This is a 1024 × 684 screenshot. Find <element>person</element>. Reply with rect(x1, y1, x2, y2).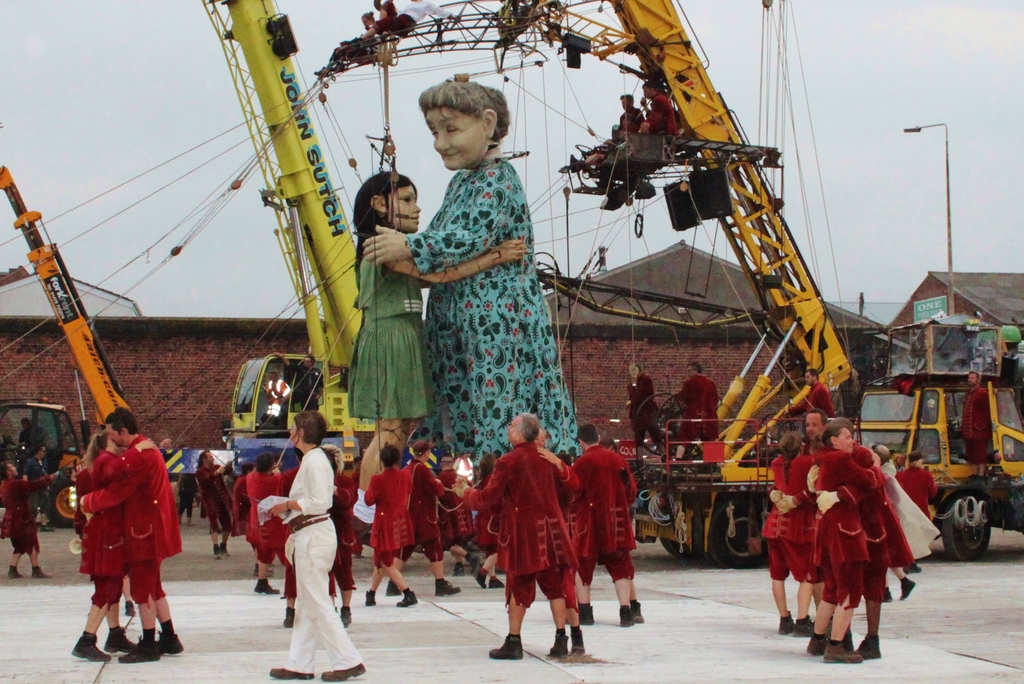
rect(811, 427, 890, 658).
